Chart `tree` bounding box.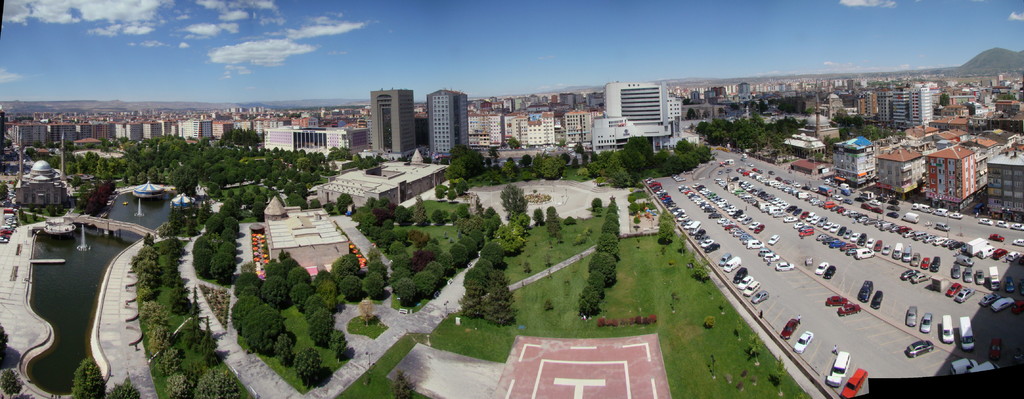
Charted: (left=188, top=285, right=204, bottom=343).
